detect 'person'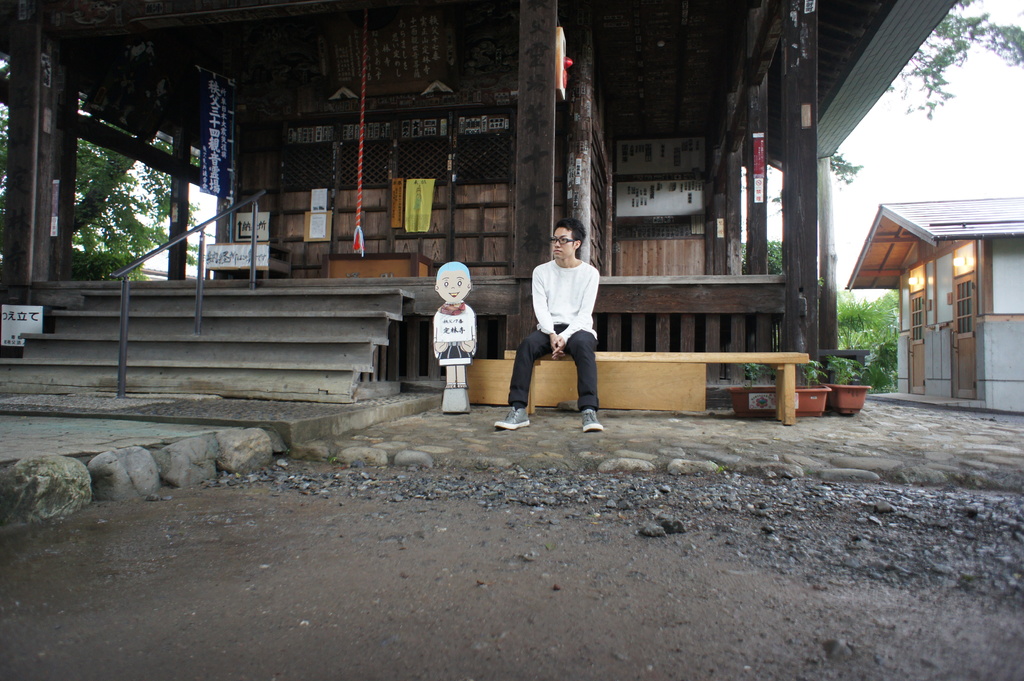
Rect(495, 218, 604, 430)
